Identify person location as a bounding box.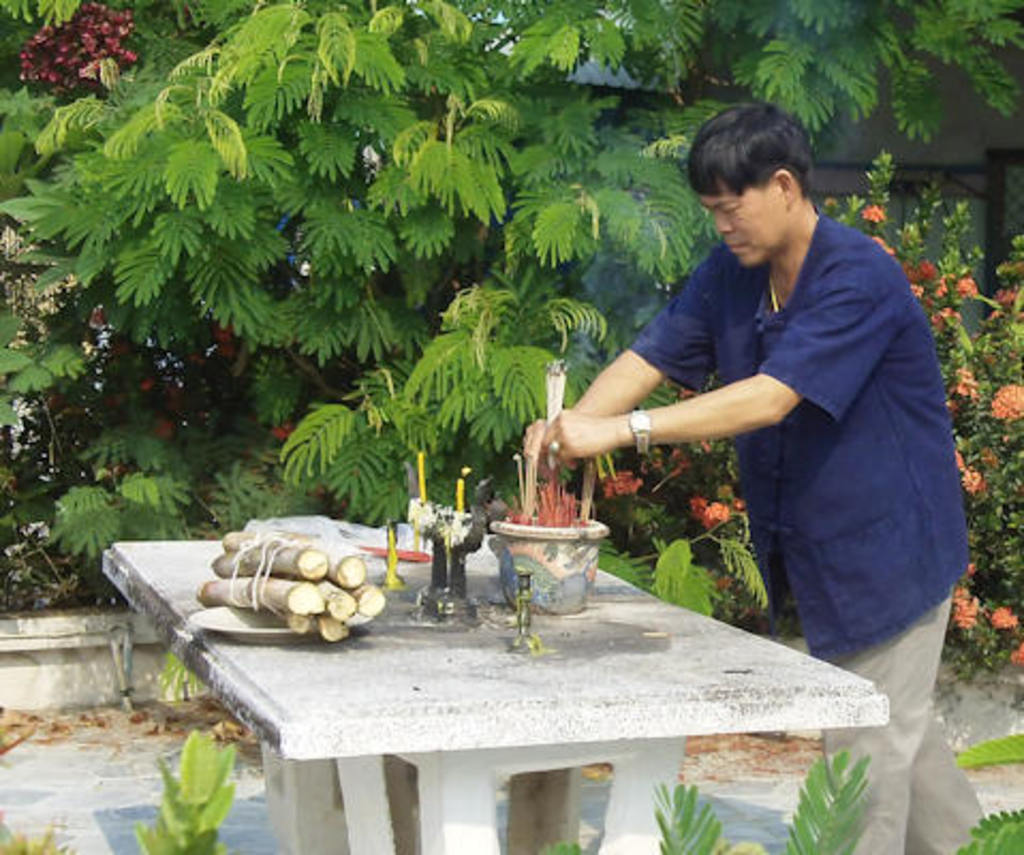
{"x1": 524, "y1": 94, "x2": 986, "y2": 853}.
